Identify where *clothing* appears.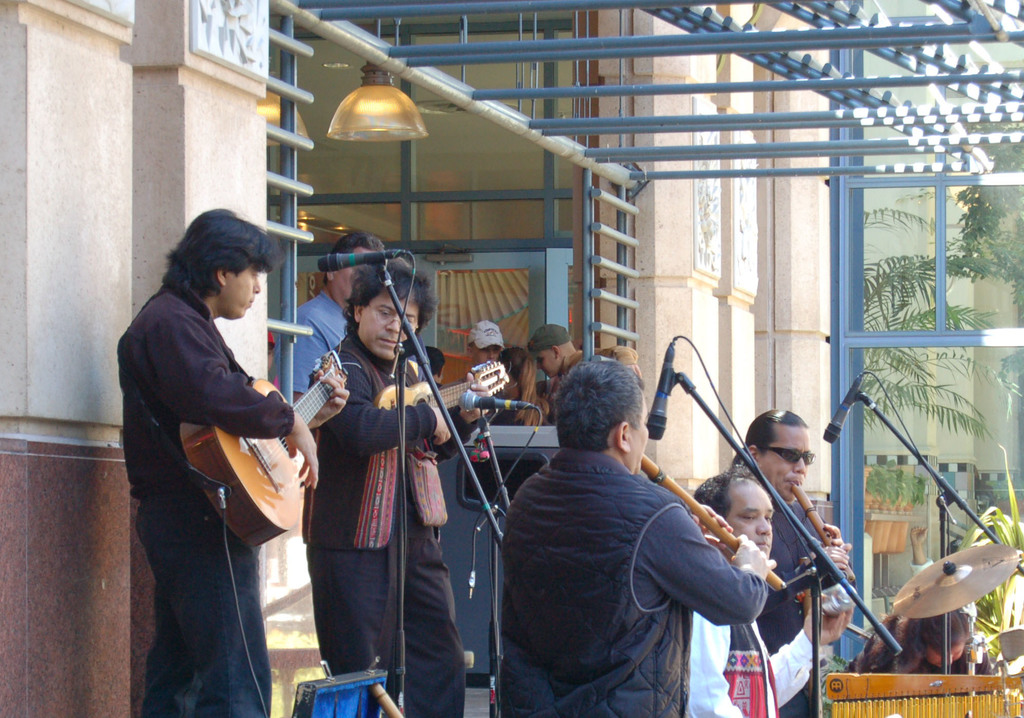
Appears at [left=107, top=272, right=271, bottom=717].
